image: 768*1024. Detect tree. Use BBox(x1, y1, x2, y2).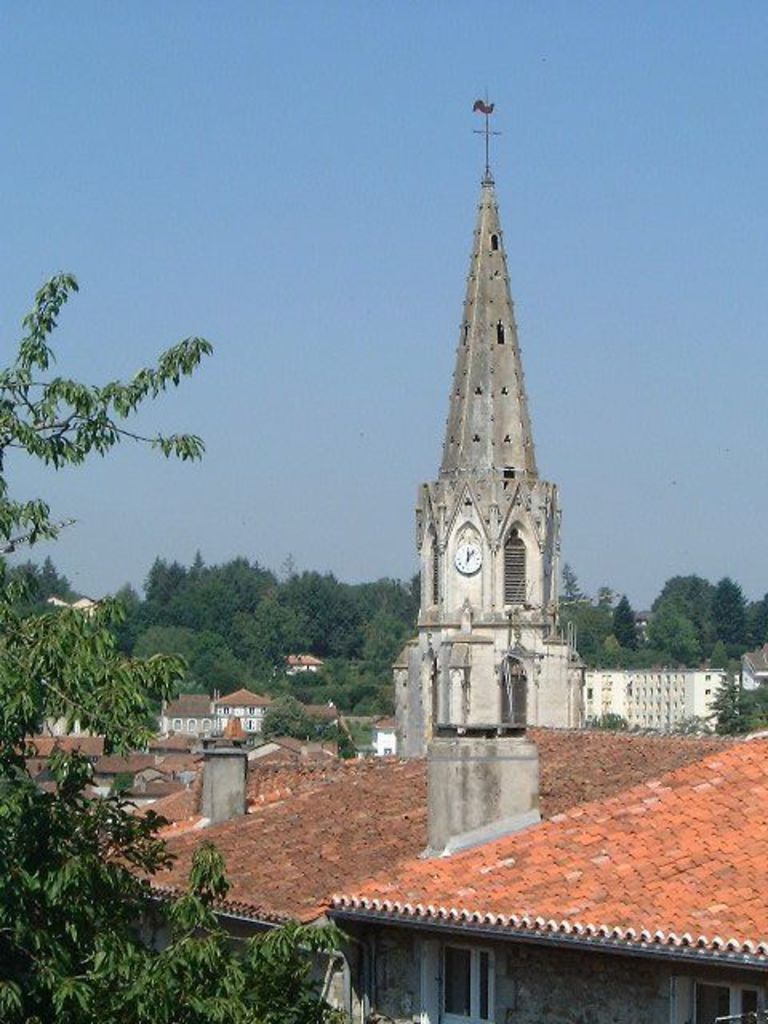
BBox(0, 272, 213, 1022).
